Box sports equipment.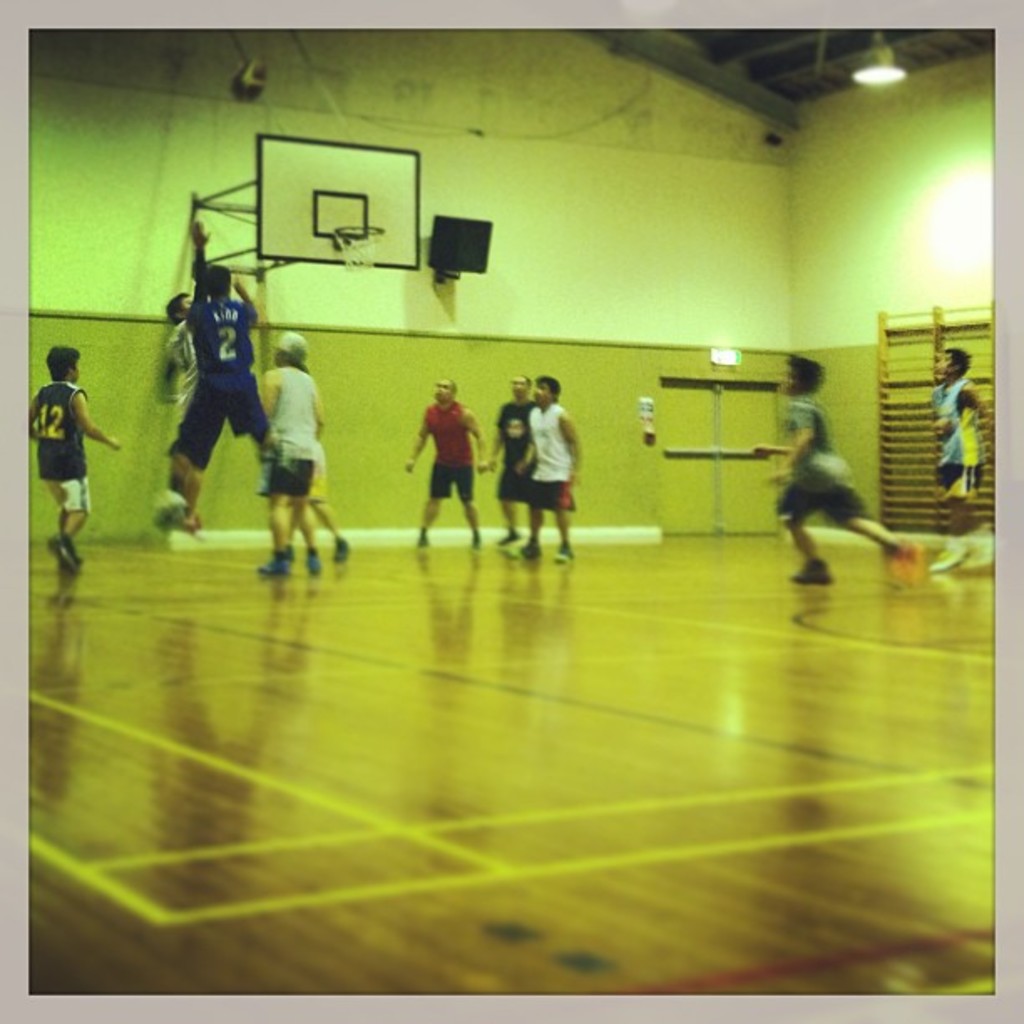
bbox(256, 557, 289, 581).
